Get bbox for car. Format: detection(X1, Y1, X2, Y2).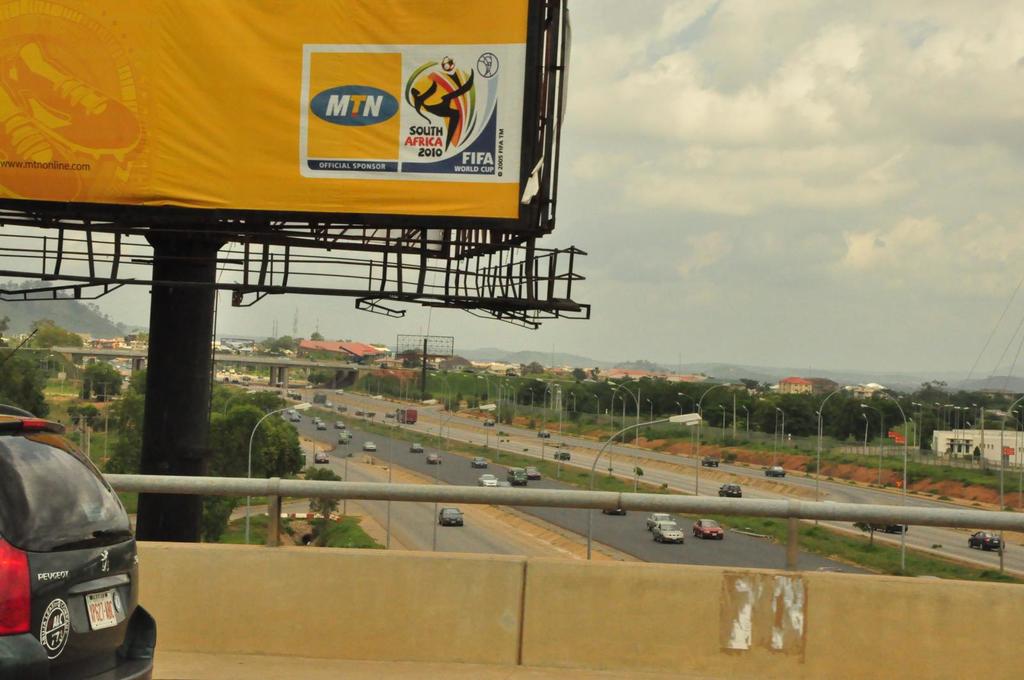
detection(526, 466, 540, 479).
